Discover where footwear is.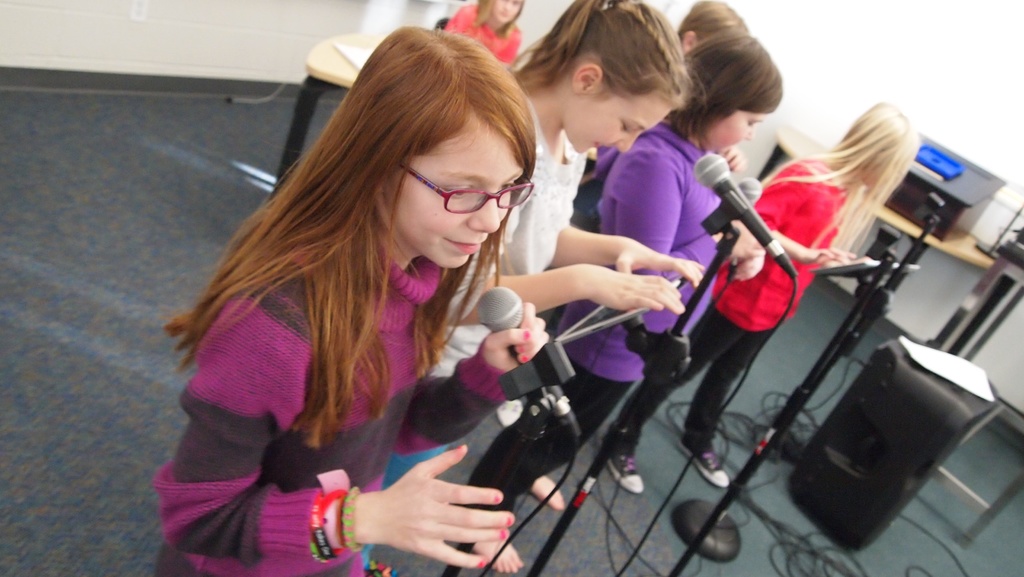
Discovered at region(678, 438, 738, 492).
